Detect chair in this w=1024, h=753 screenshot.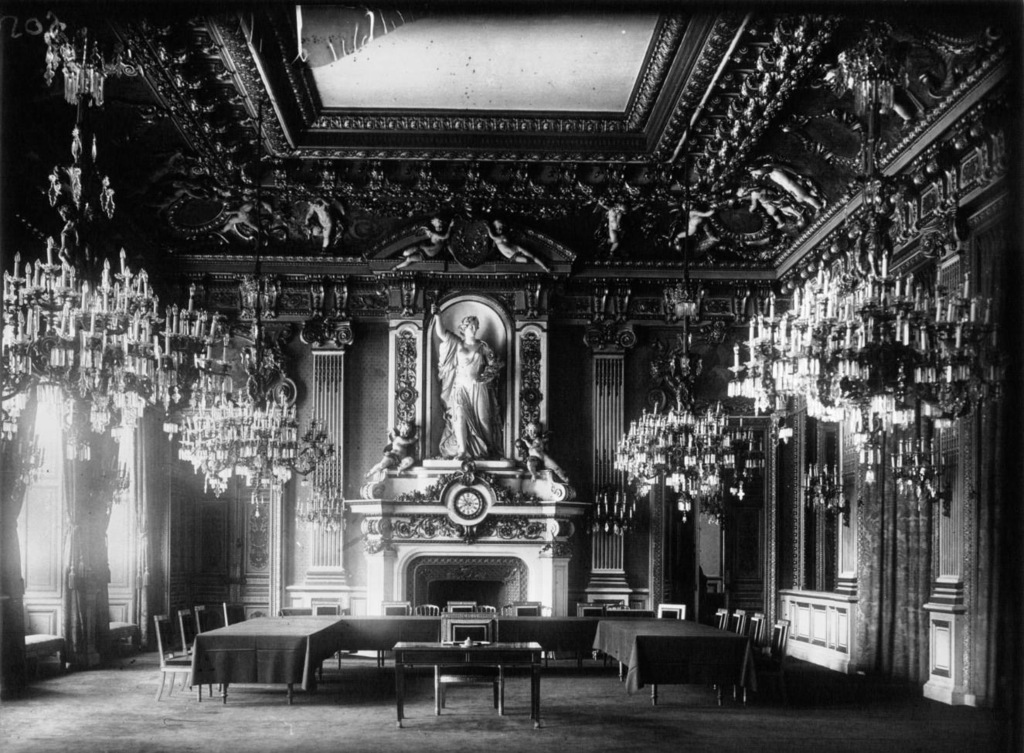
Detection: (514,598,542,666).
